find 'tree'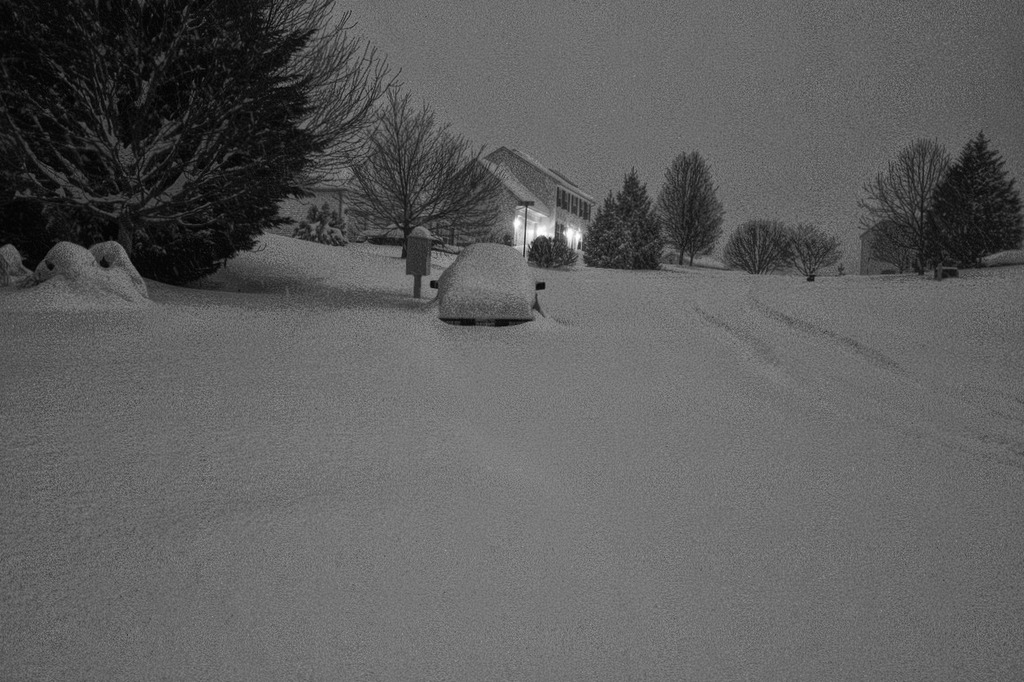
rect(725, 215, 796, 272)
